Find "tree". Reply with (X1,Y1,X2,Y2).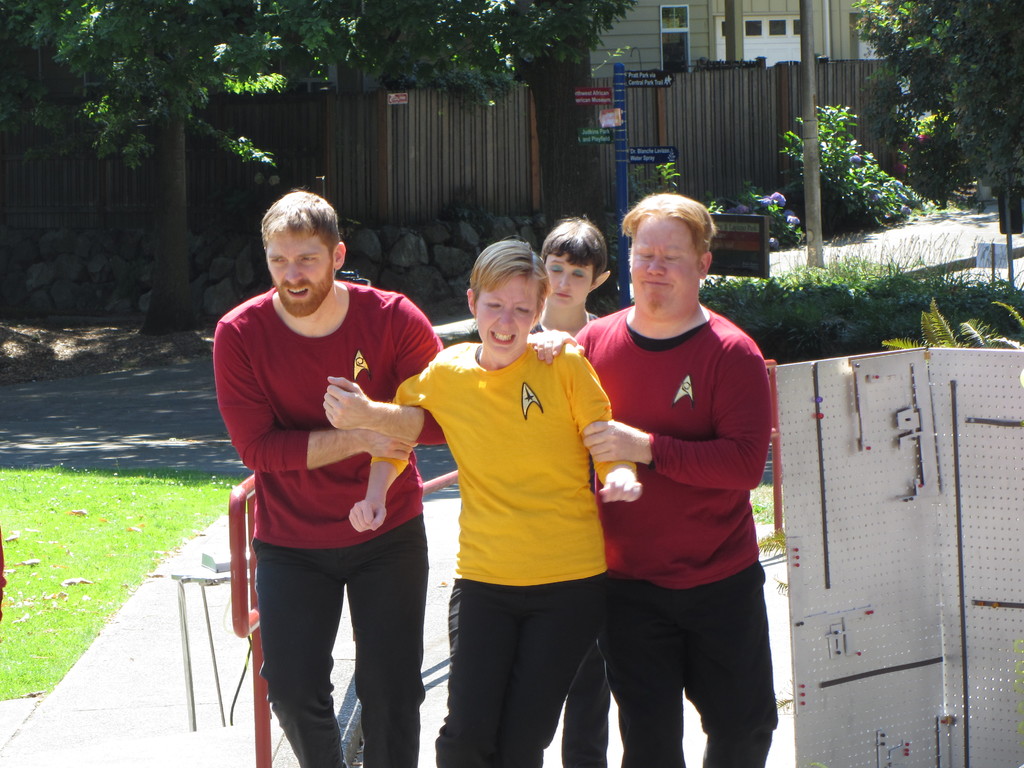
(0,0,636,339).
